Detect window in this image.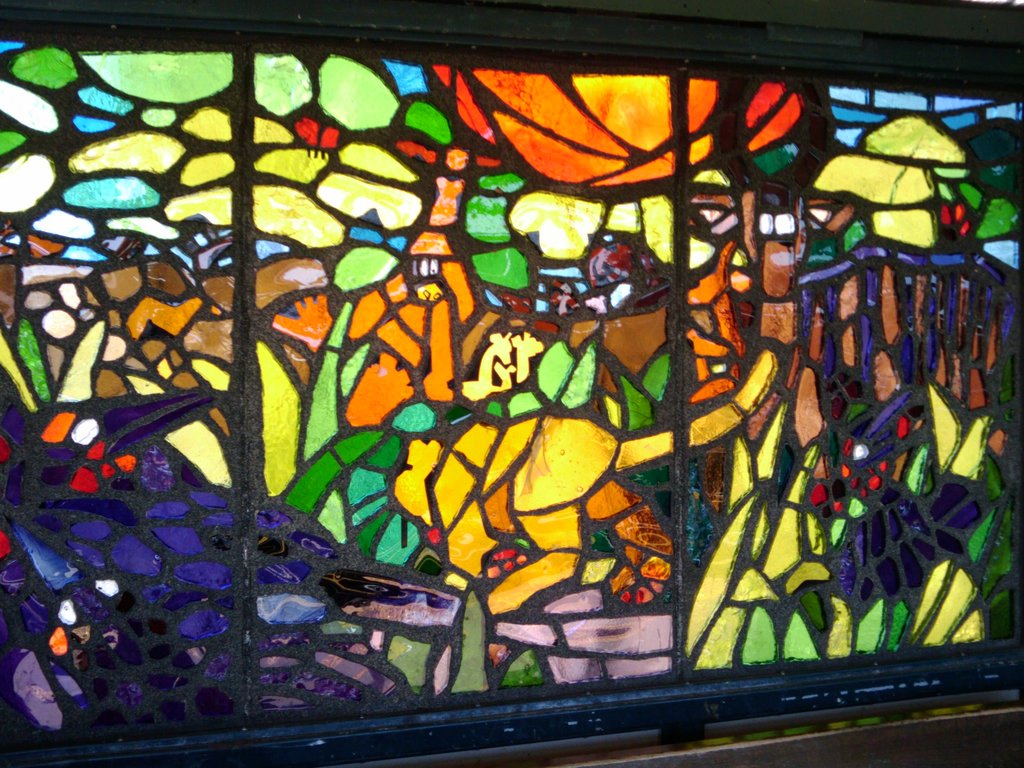
Detection: [0, 12, 1023, 767].
